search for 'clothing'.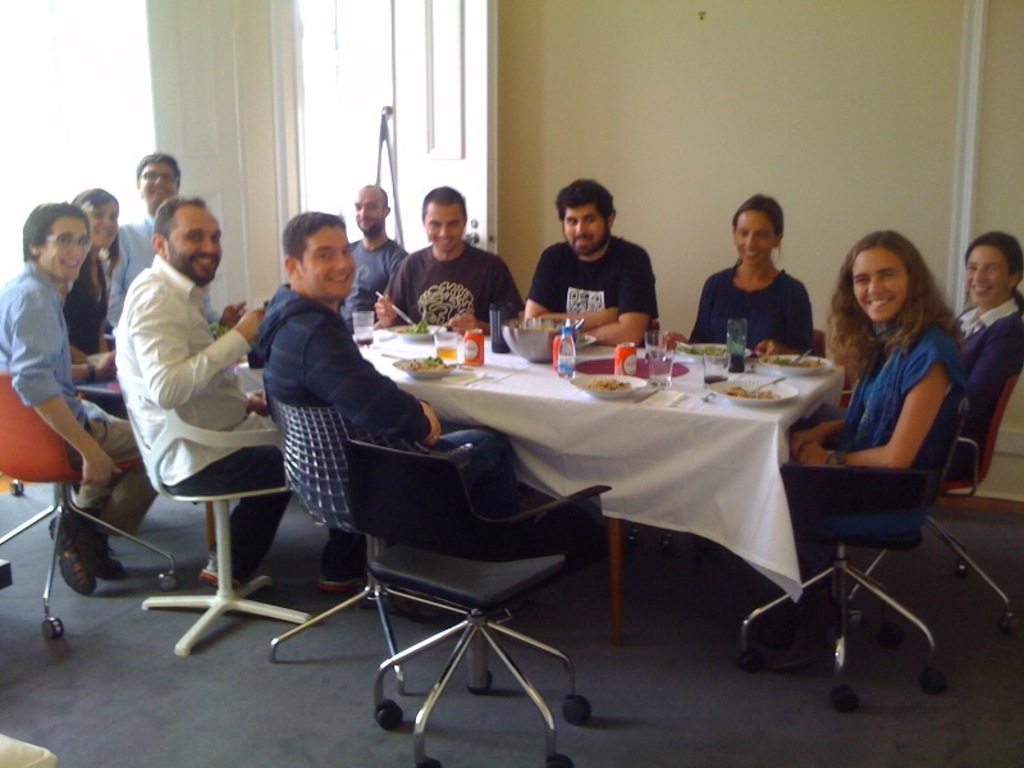
Found at bbox(701, 268, 820, 357).
